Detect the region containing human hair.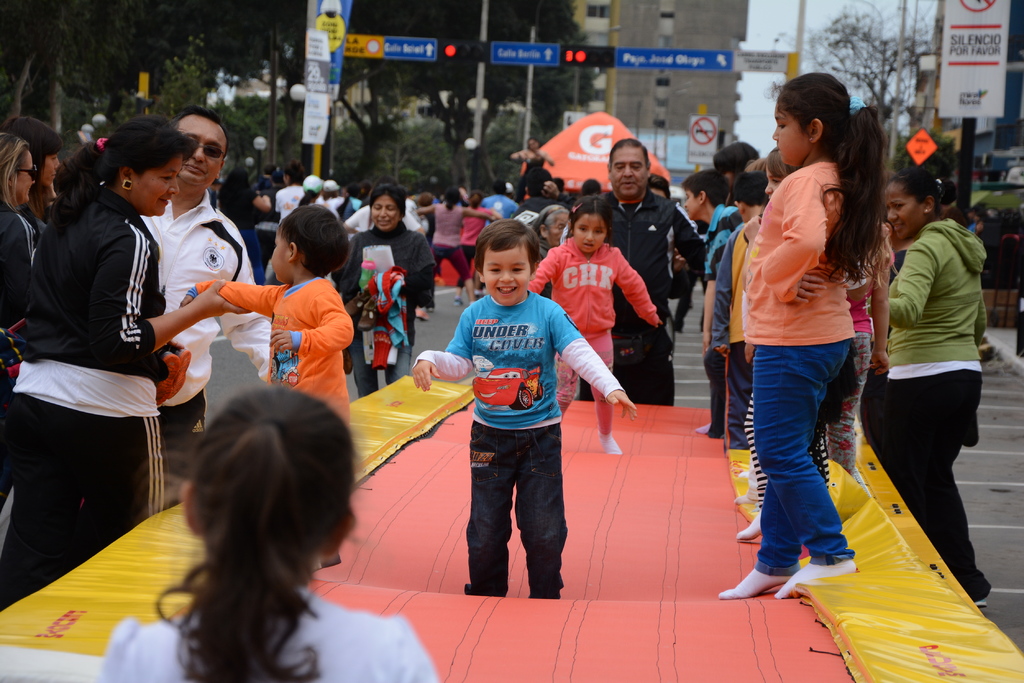
box=[0, 133, 29, 221].
